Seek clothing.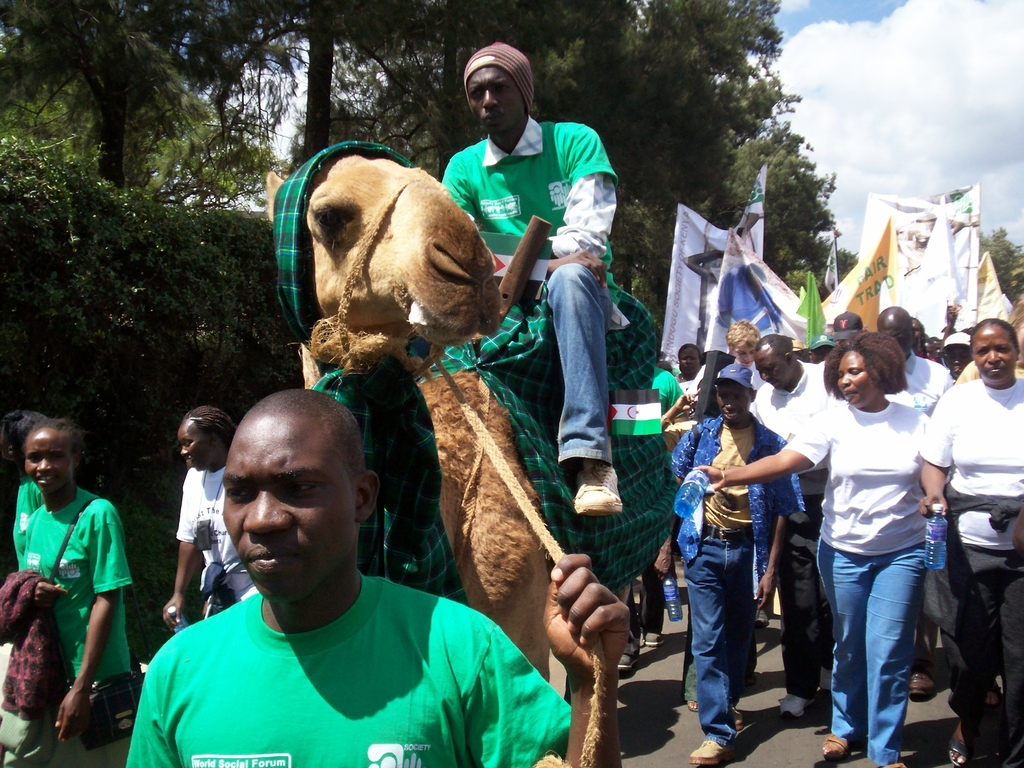
locate(127, 513, 562, 767).
